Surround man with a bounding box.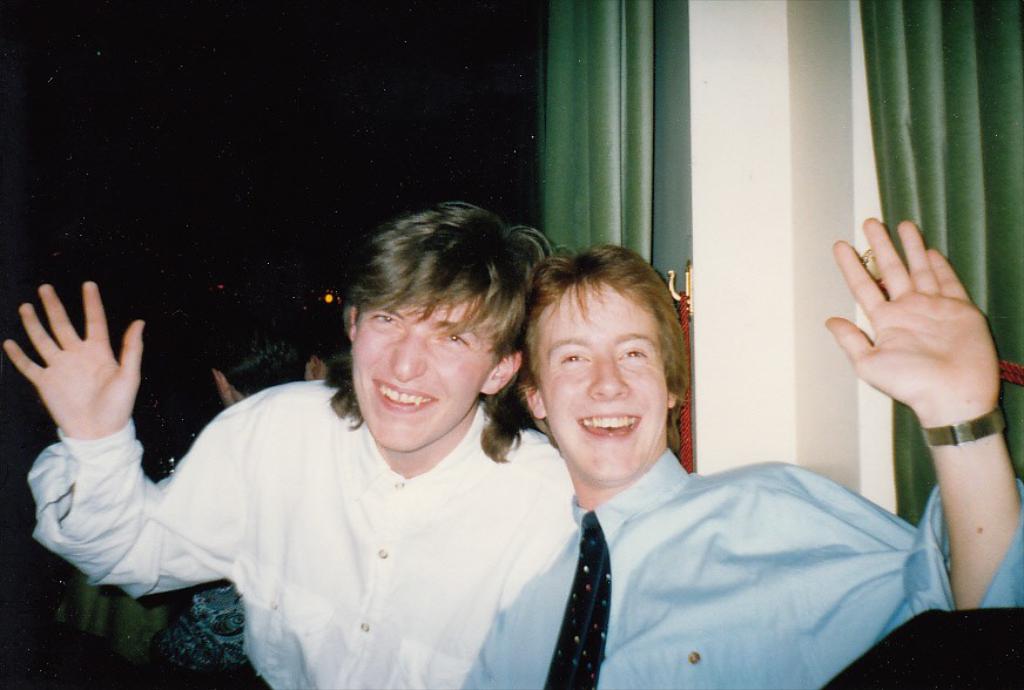
rect(450, 215, 1023, 689).
